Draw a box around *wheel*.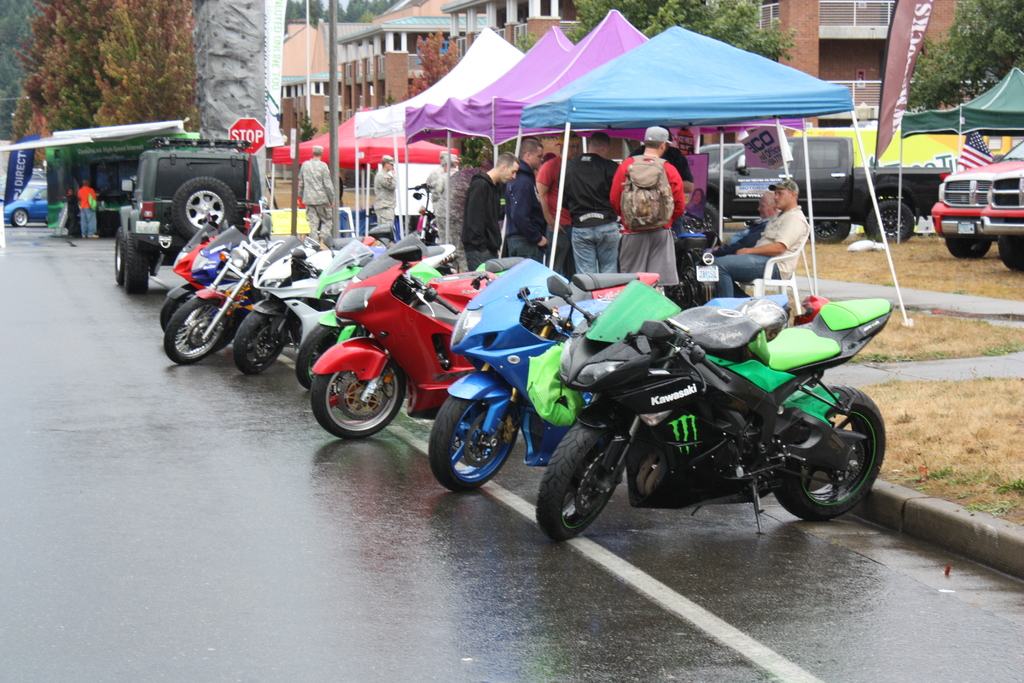
detection(804, 218, 853, 247).
